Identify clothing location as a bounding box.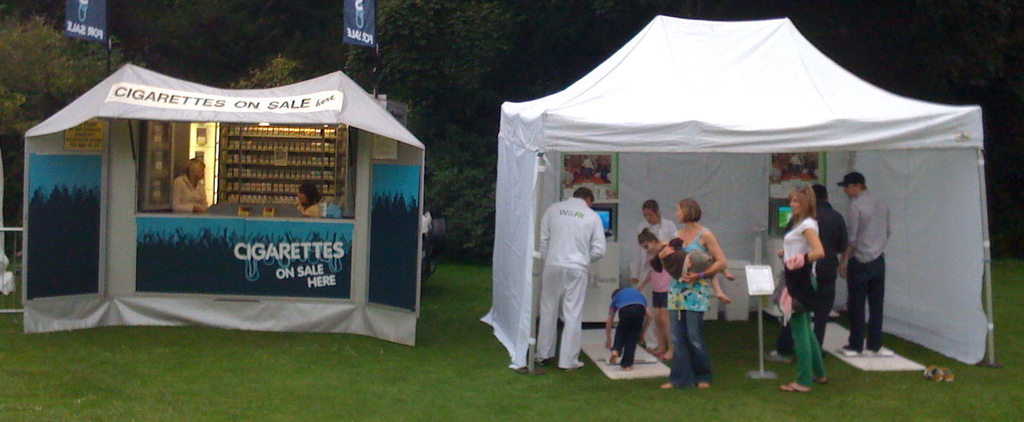
{"x1": 581, "y1": 156, "x2": 592, "y2": 180}.
